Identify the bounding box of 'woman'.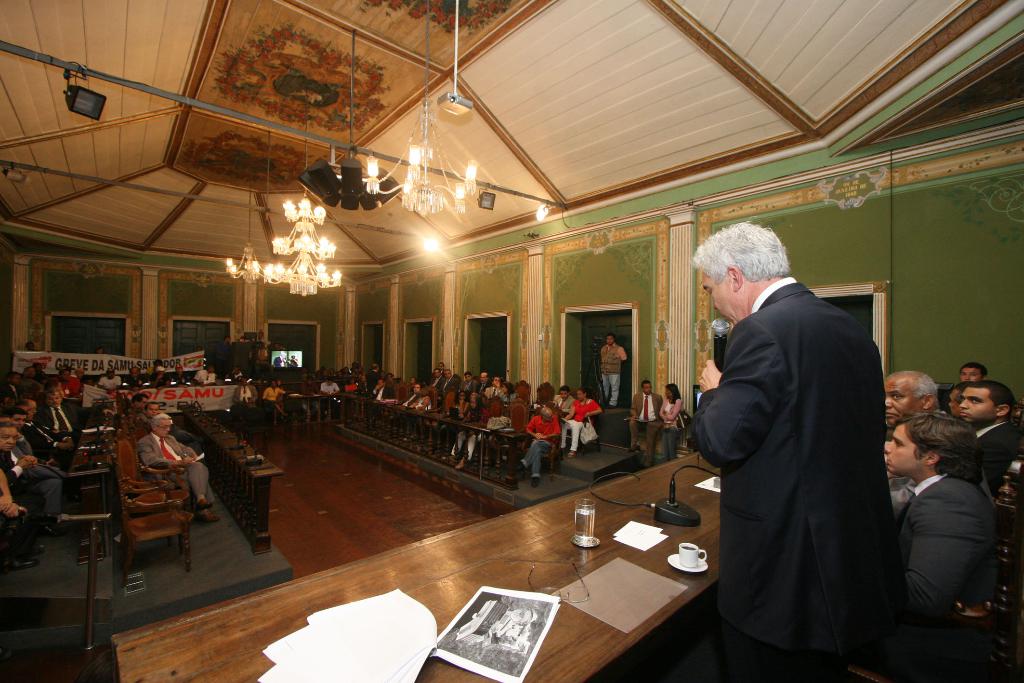
box(261, 379, 289, 424).
